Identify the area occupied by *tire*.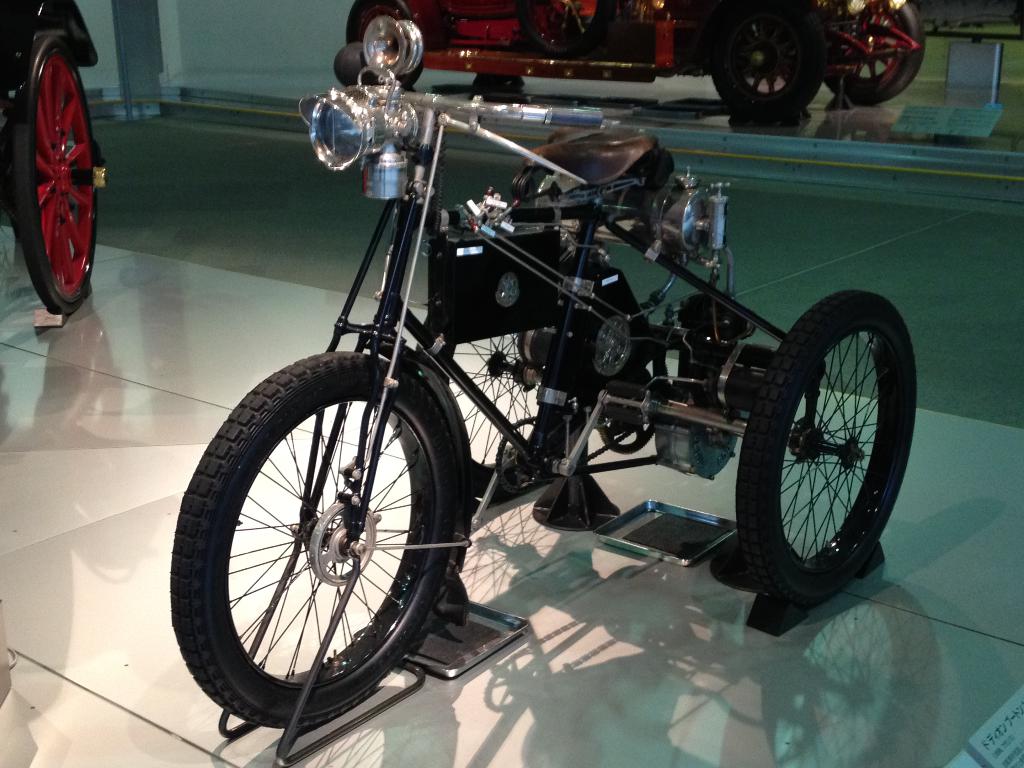
Area: select_region(9, 30, 102, 317).
